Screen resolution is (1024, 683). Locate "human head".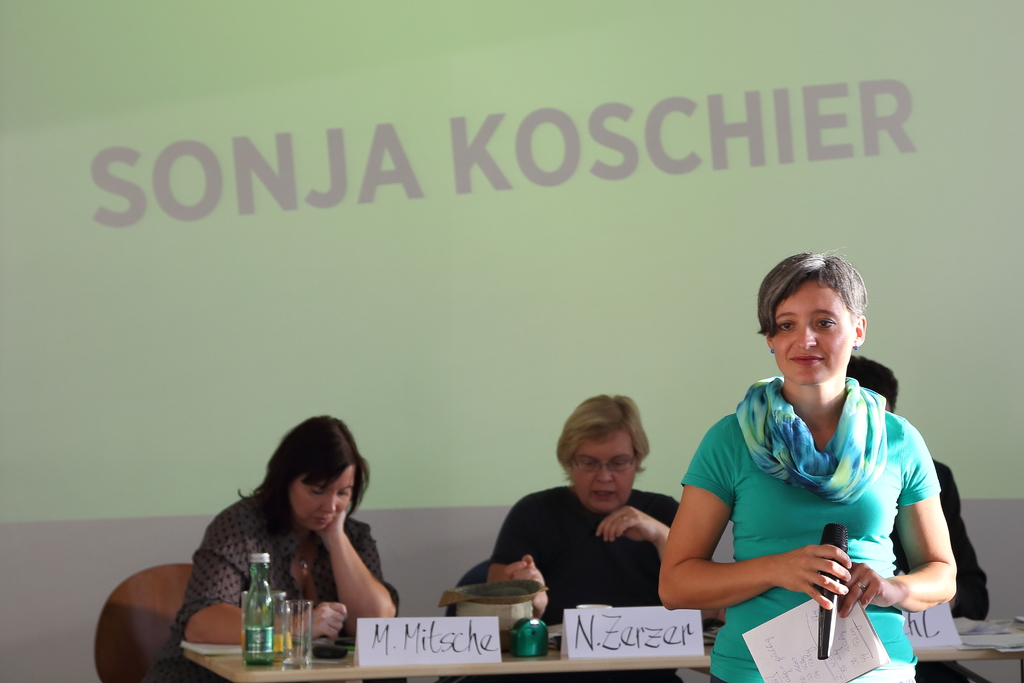
<bbox>554, 394, 652, 512</bbox>.
